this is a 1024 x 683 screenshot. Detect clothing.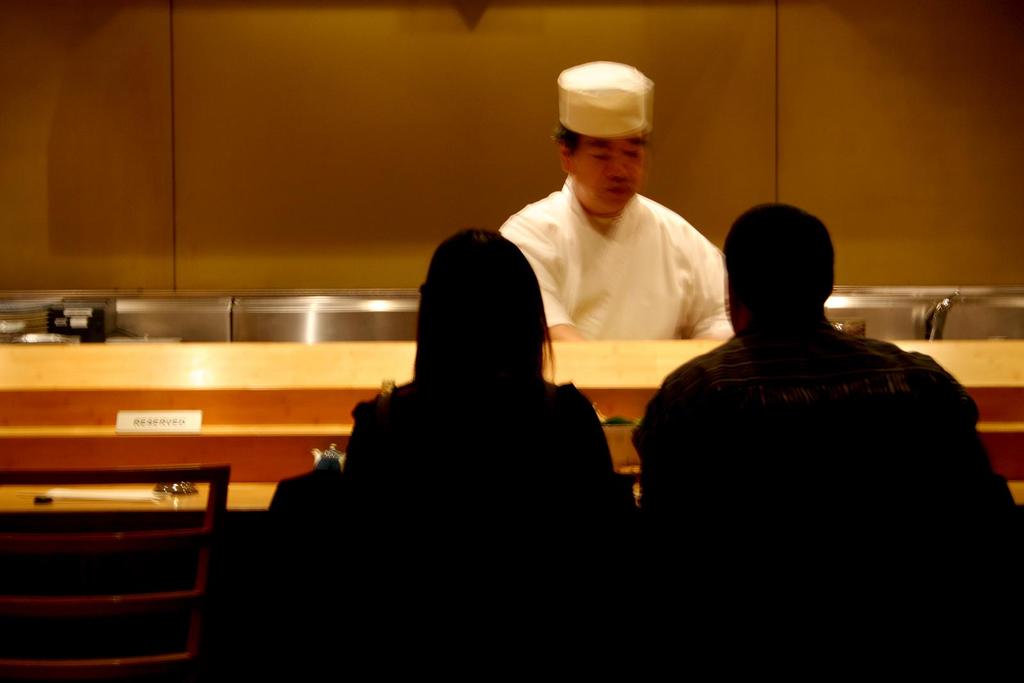
628 317 1023 682.
